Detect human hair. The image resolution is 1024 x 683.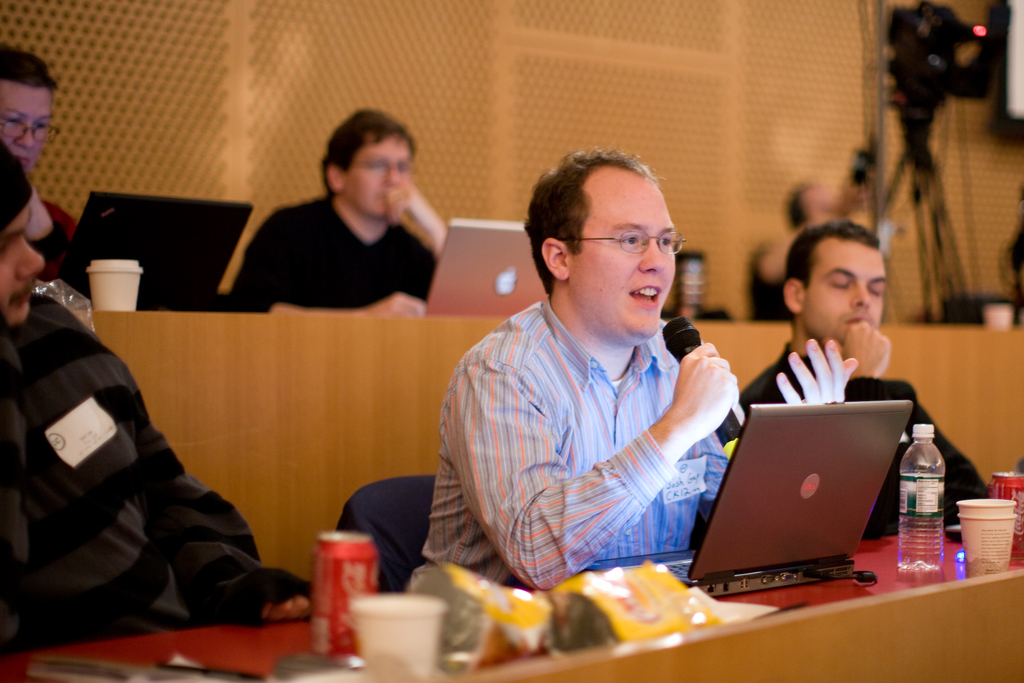
[left=0, top=39, right=58, bottom=94].
